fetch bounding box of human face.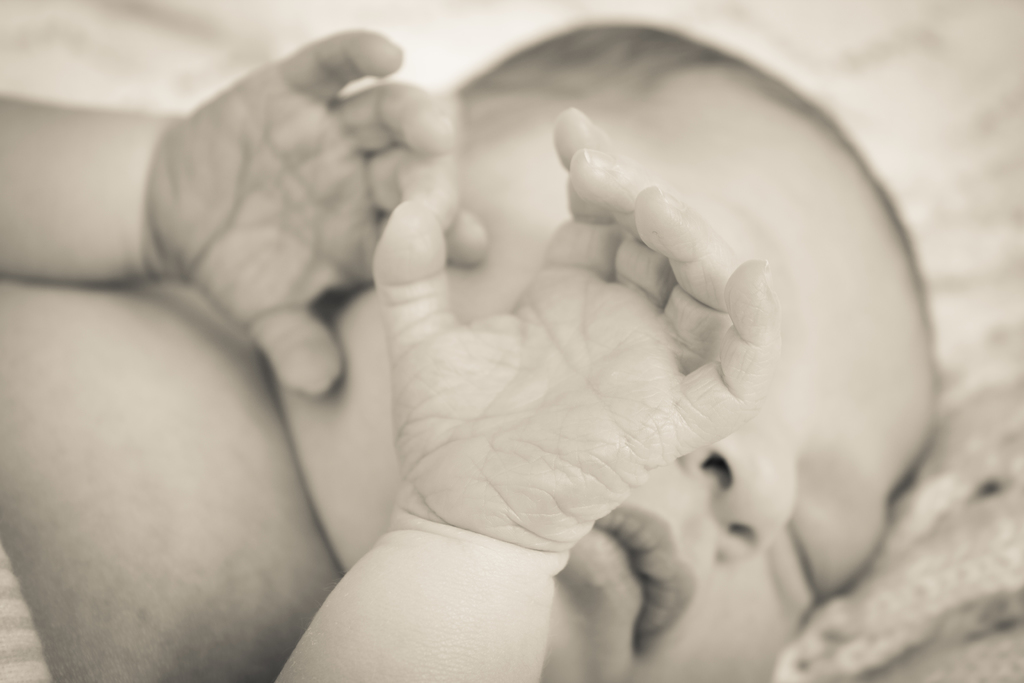
Bbox: [left=351, top=77, right=934, bottom=682].
